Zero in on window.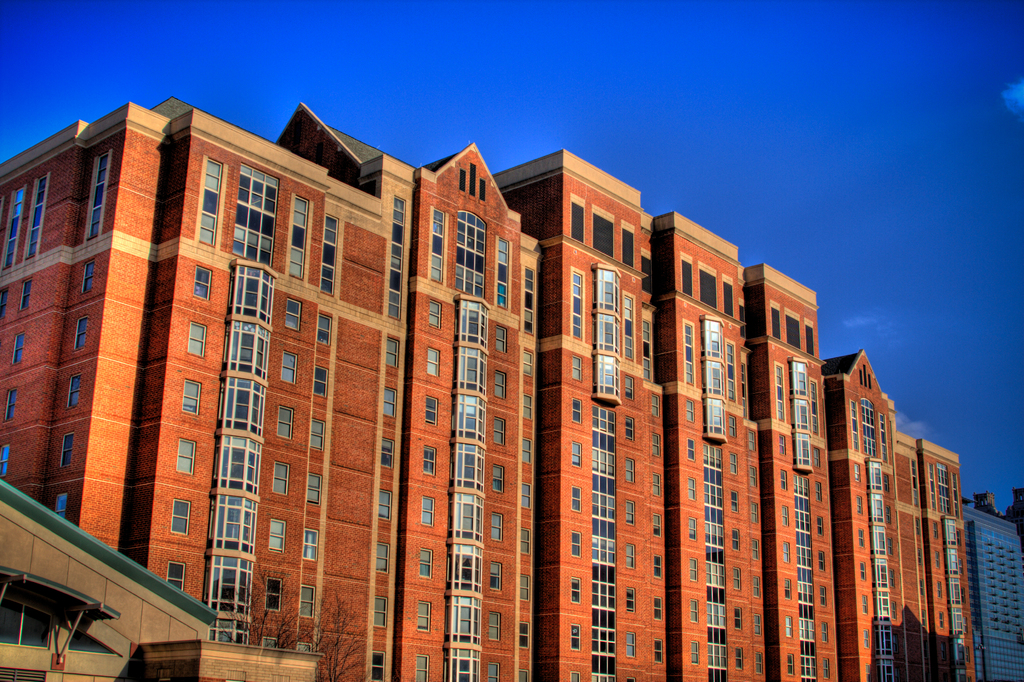
Zeroed in: left=495, top=419, right=504, bottom=445.
